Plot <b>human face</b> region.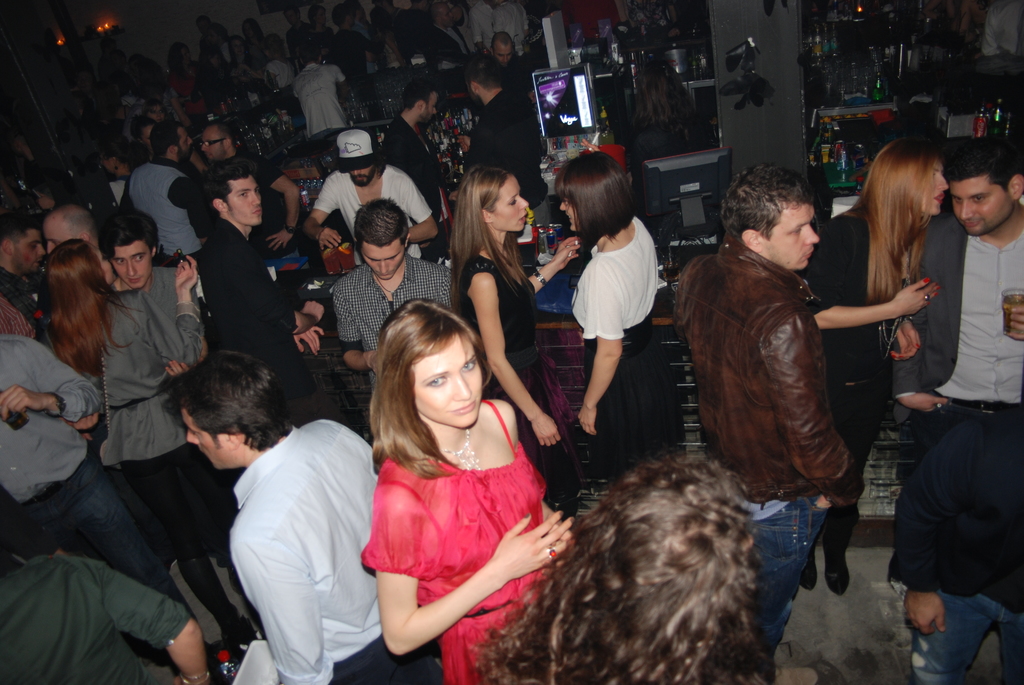
Plotted at {"x1": 917, "y1": 160, "x2": 950, "y2": 217}.
